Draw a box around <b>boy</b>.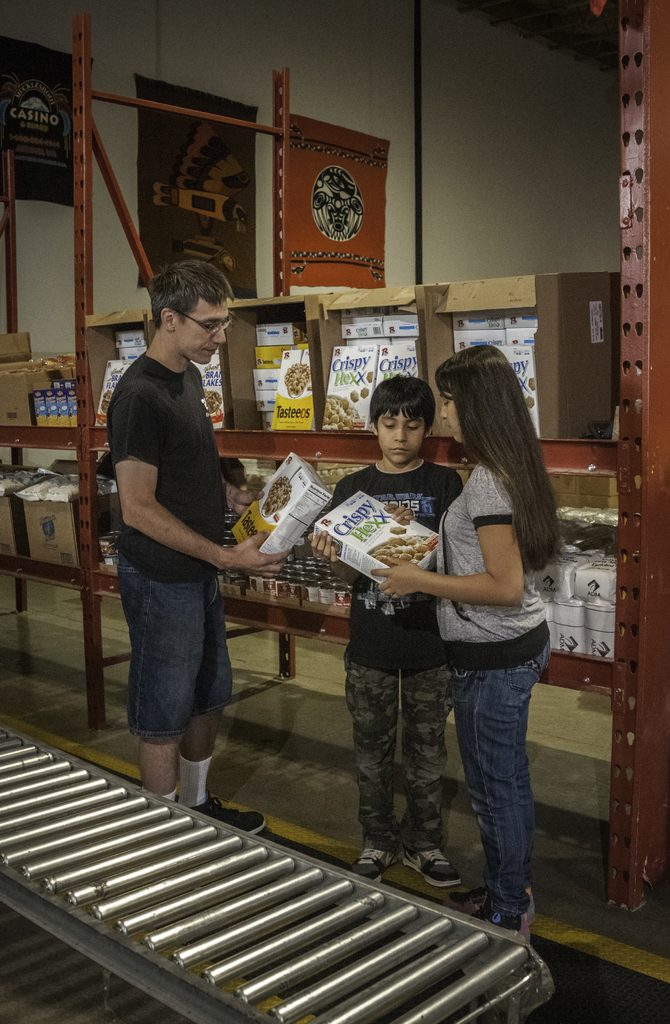
x1=313, y1=381, x2=494, y2=920.
